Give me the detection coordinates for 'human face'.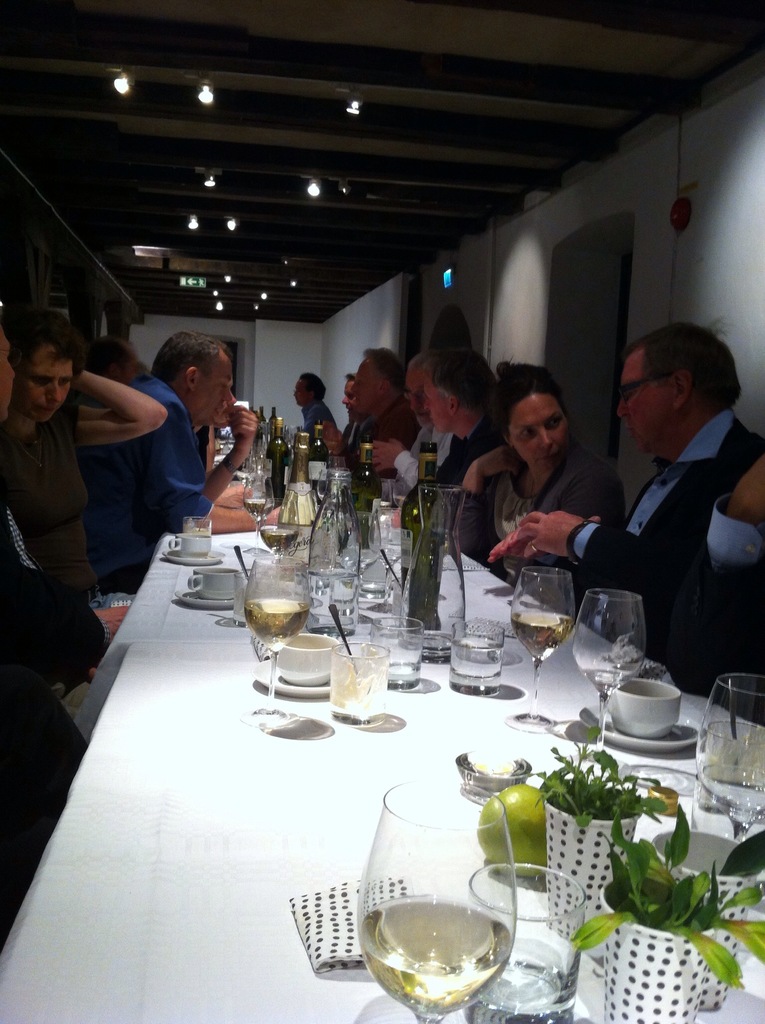
l=424, t=373, r=443, b=429.
